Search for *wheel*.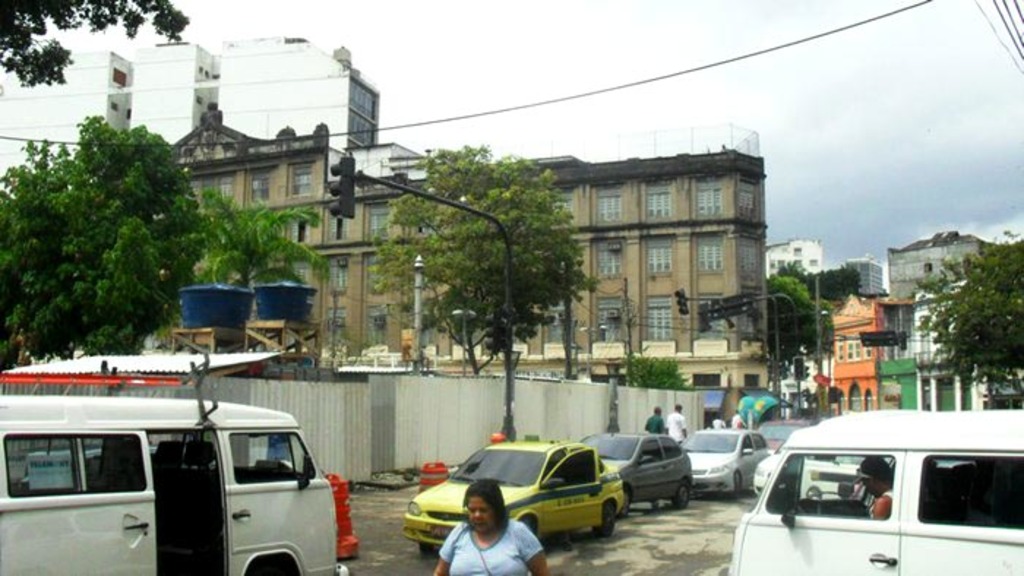
Found at BBox(730, 468, 742, 494).
